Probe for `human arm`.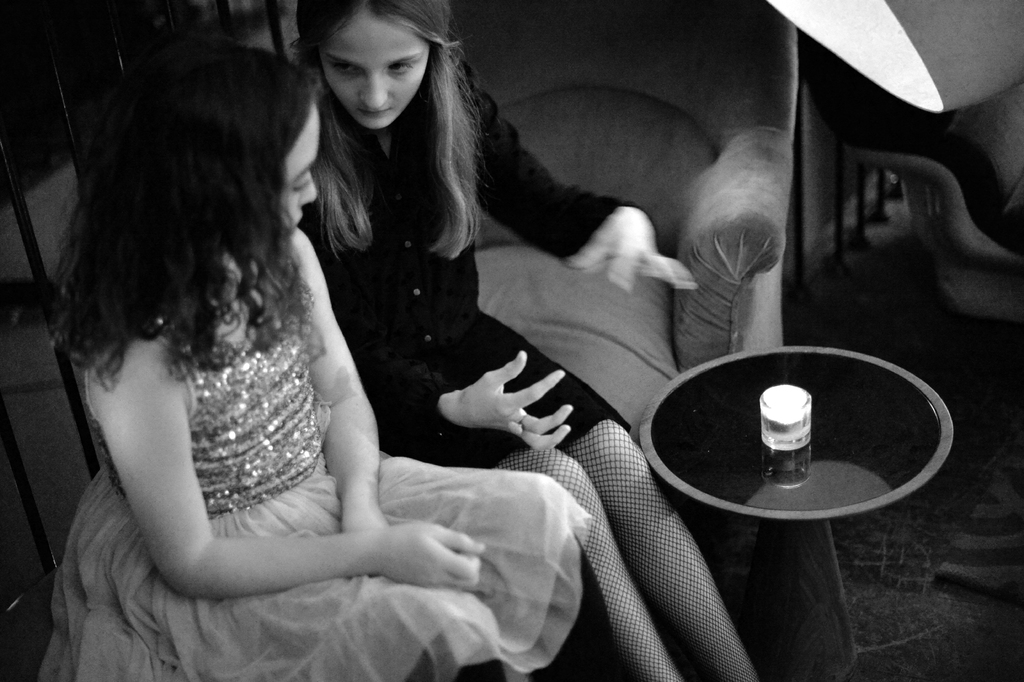
Probe result: {"left": 300, "top": 229, "right": 399, "bottom": 535}.
